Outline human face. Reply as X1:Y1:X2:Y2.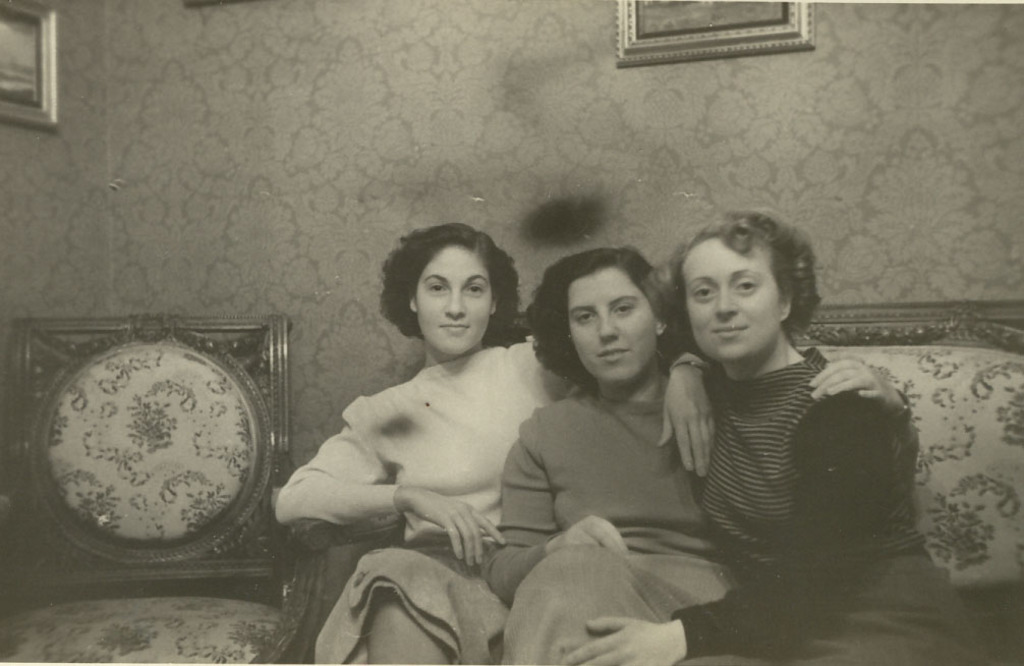
416:245:496:355.
